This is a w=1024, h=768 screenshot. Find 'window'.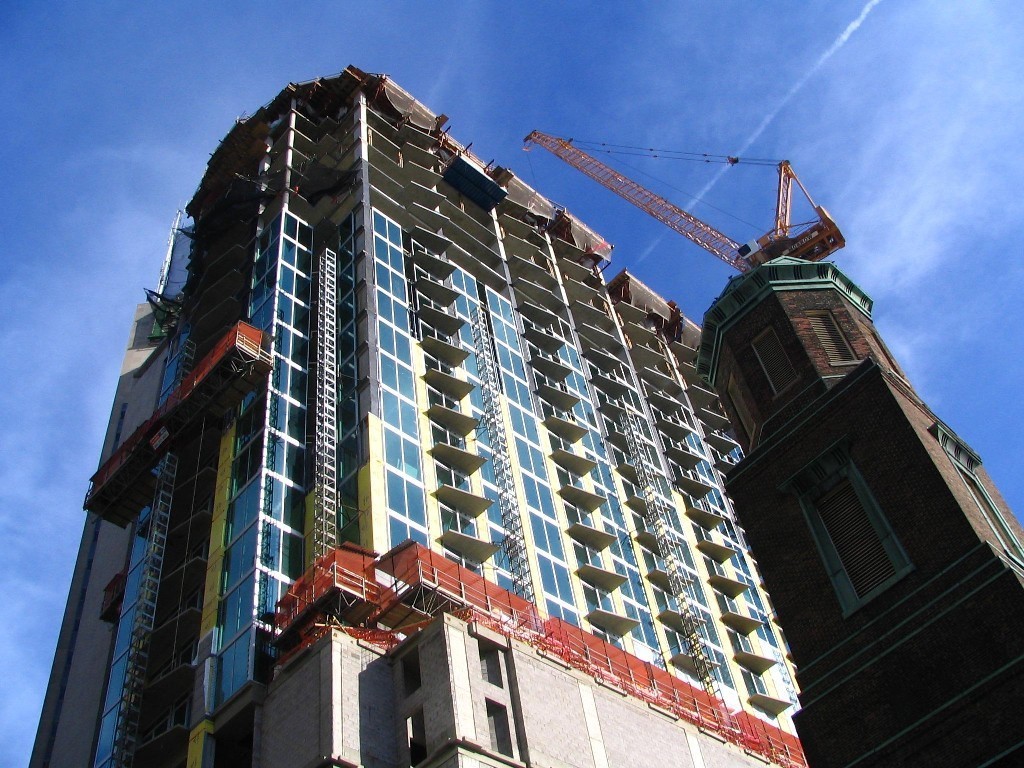
Bounding box: box=[383, 425, 424, 482].
